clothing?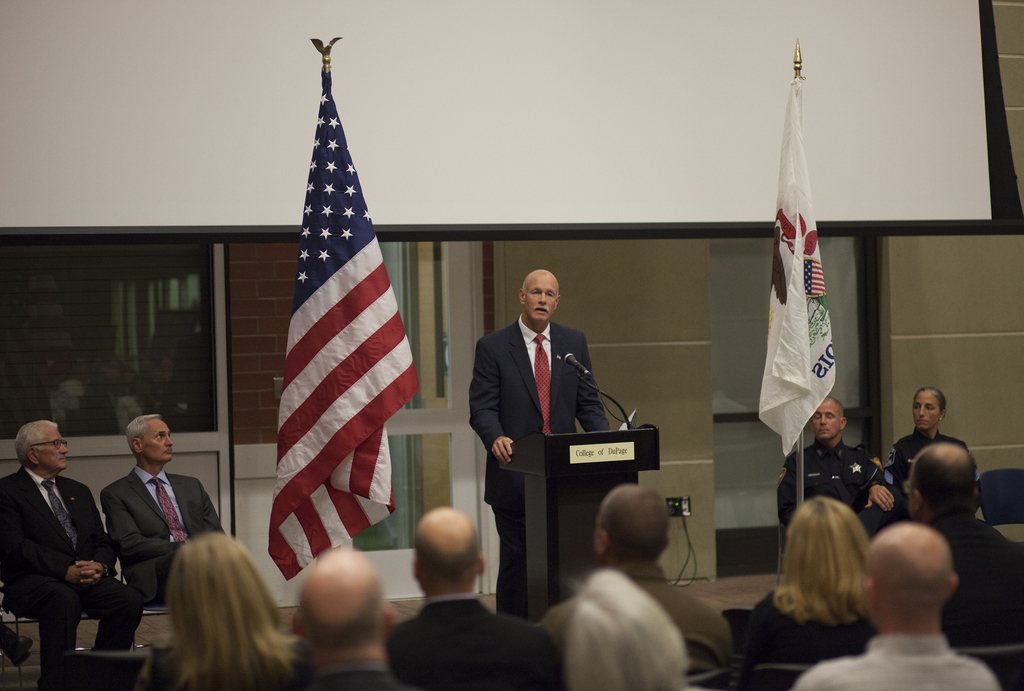
l=384, t=590, r=552, b=690
